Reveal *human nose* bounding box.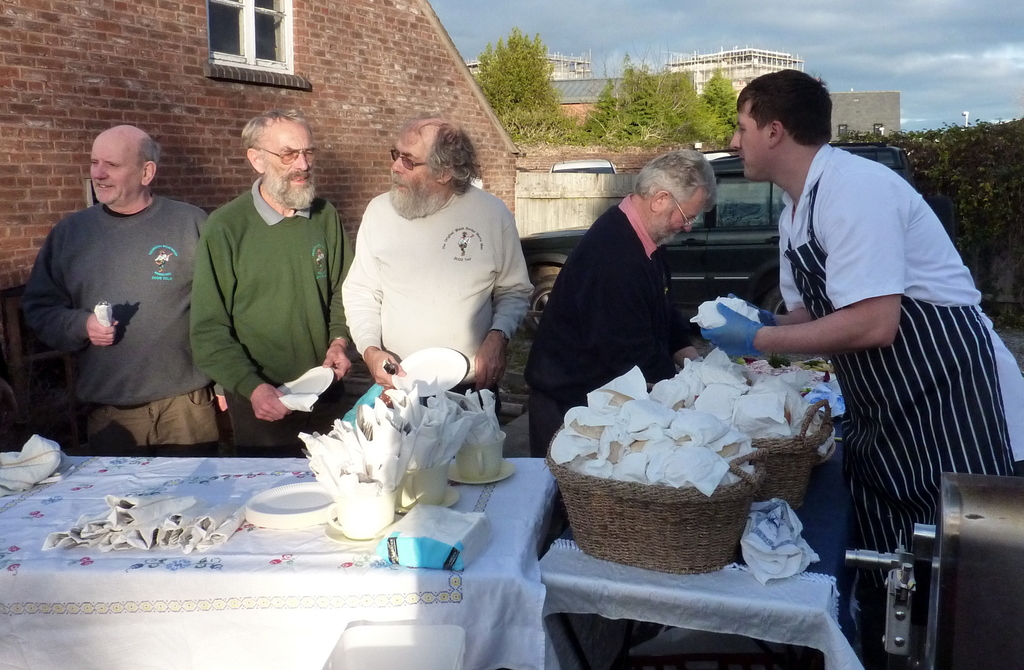
Revealed: [x1=292, y1=147, x2=308, y2=174].
